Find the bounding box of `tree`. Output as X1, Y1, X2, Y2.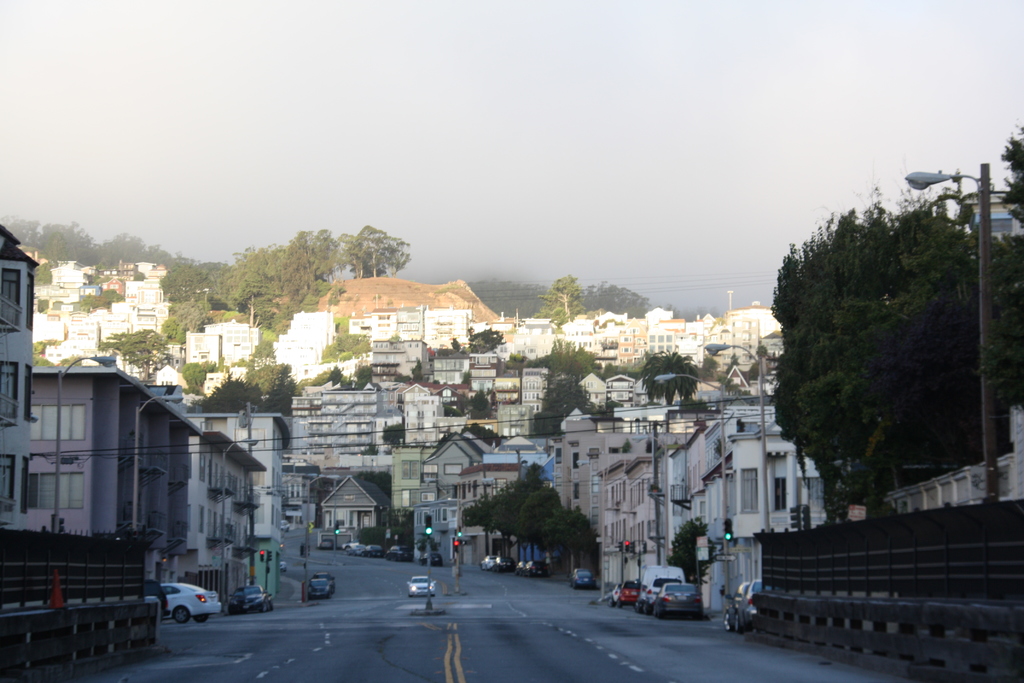
481, 475, 586, 564.
